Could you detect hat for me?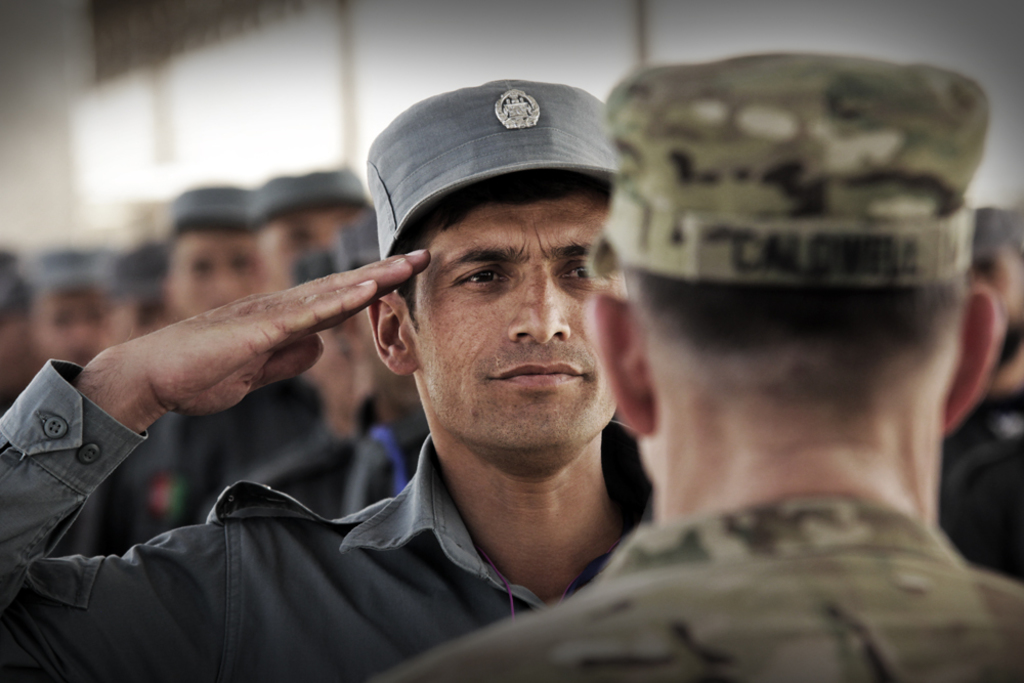
Detection result: rect(364, 80, 616, 260).
